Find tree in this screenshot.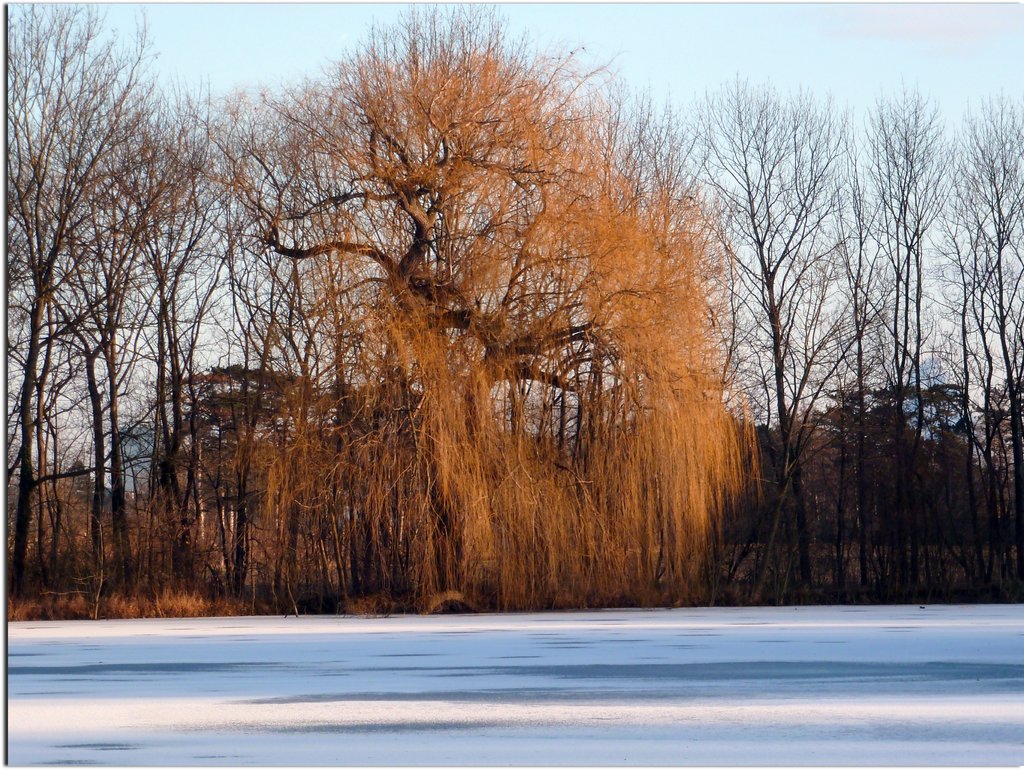
The bounding box for tree is pyautogui.locateOnScreen(0, 0, 147, 570).
